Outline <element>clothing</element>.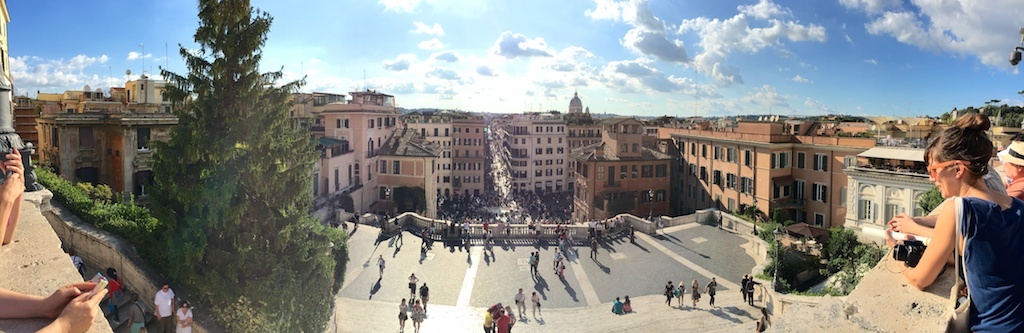
Outline: select_region(968, 192, 1023, 332).
